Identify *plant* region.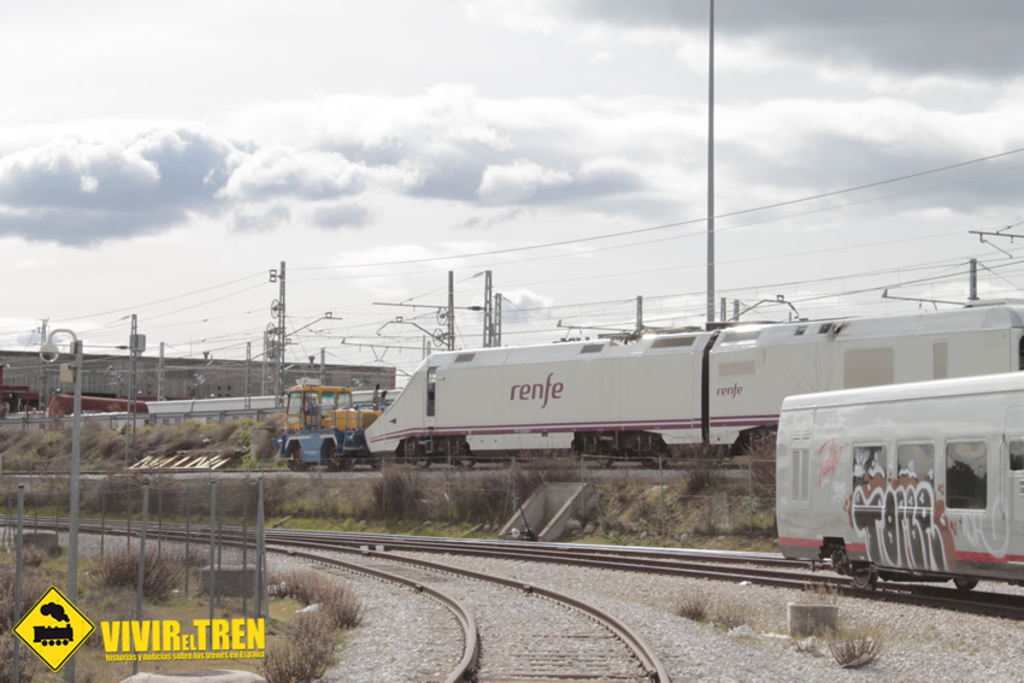
Region: BBox(635, 587, 919, 678).
